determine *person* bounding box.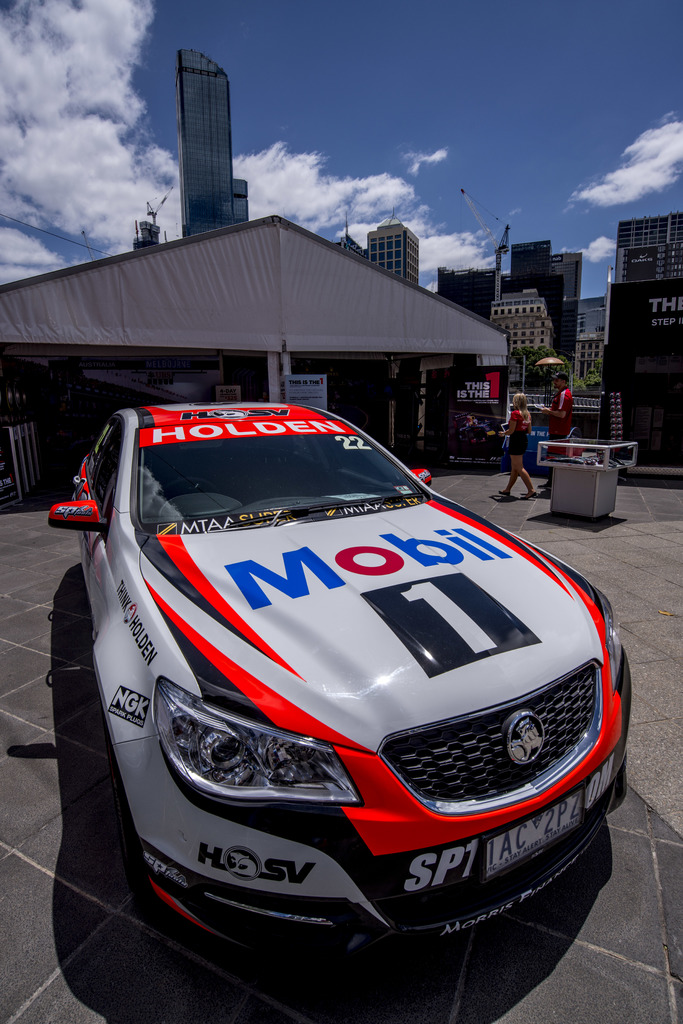
Determined: 503:386:542:503.
